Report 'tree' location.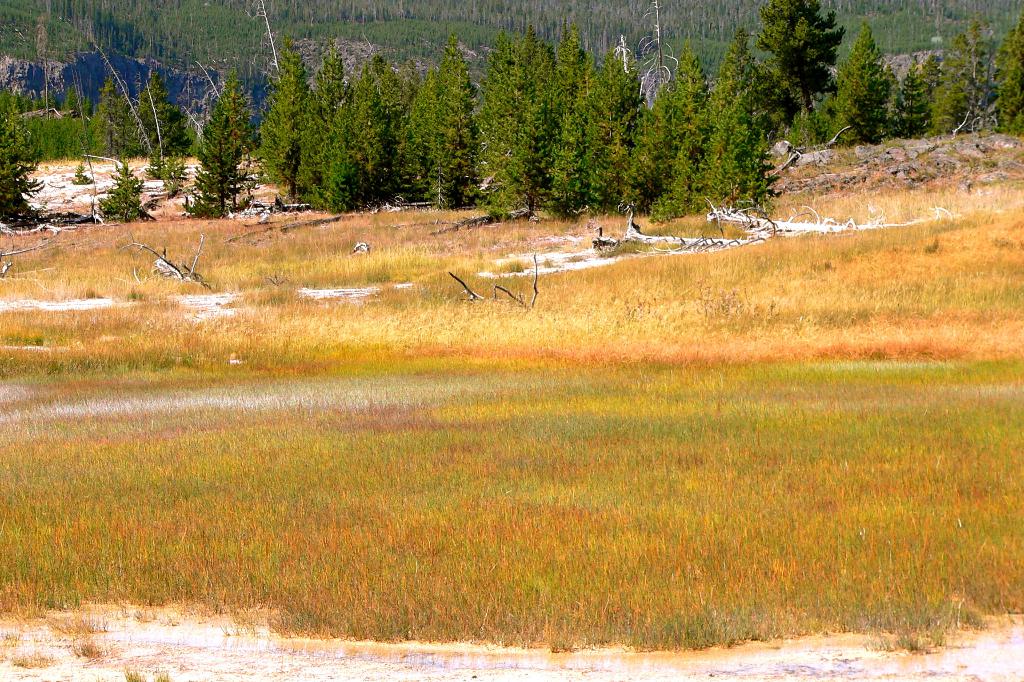
Report: (left=716, top=31, right=771, bottom=224).
